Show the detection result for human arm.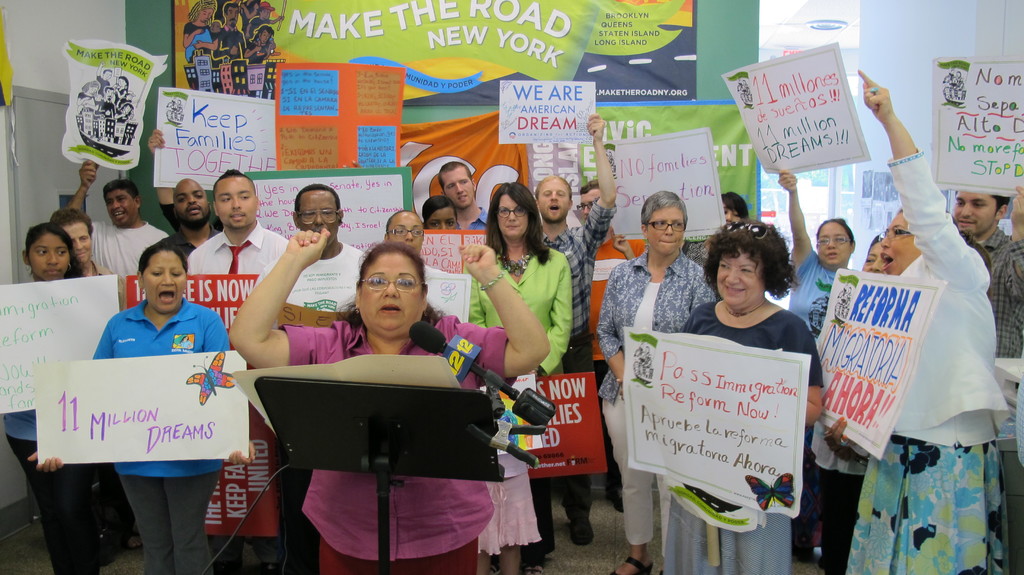
box=[781, 168, 819, 311].
